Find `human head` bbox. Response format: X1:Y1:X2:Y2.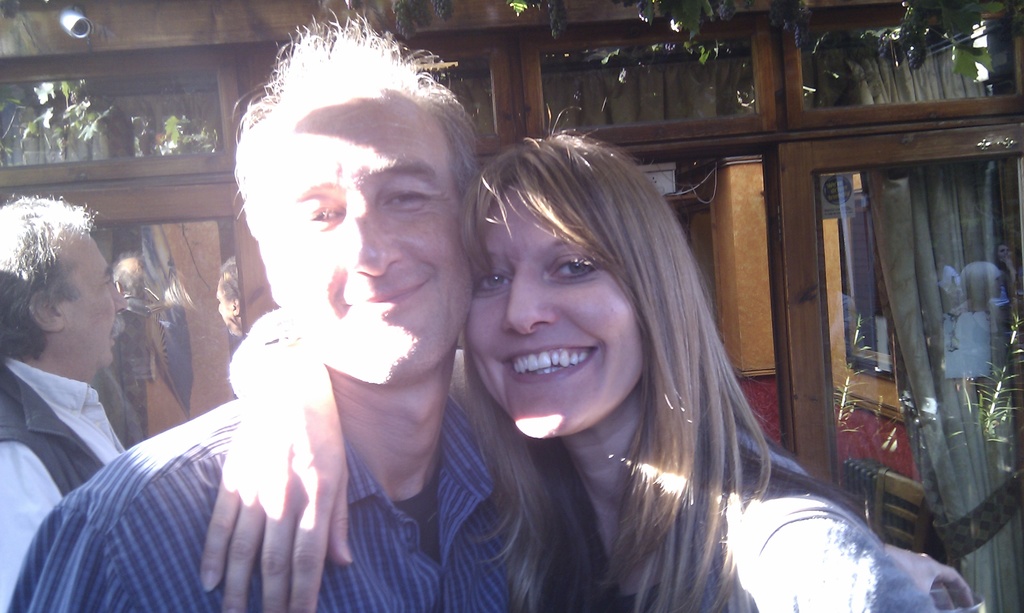
462:131:698:418.
